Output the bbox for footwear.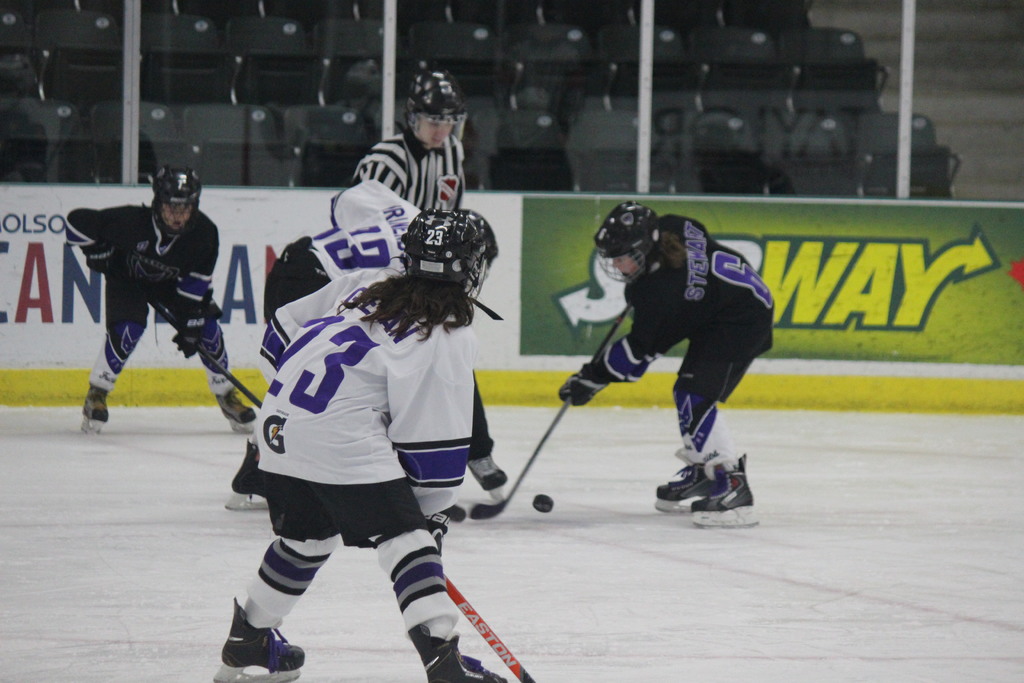
x1=209 y1=386 x2=255 y2=437.
